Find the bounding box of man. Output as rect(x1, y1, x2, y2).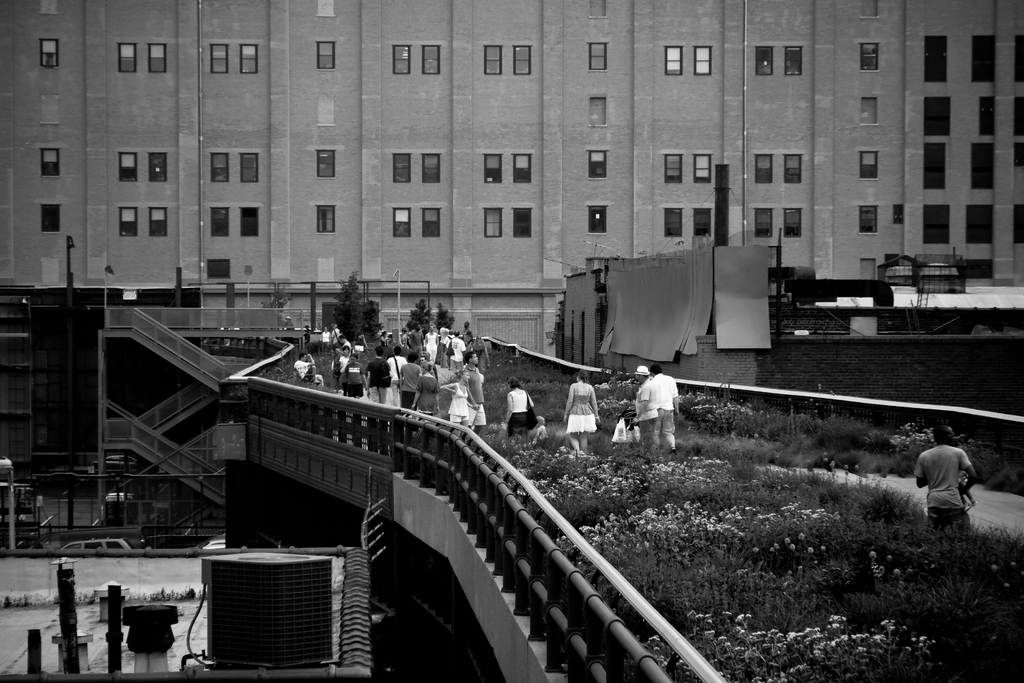
rect(337, 345, 348, 383).
